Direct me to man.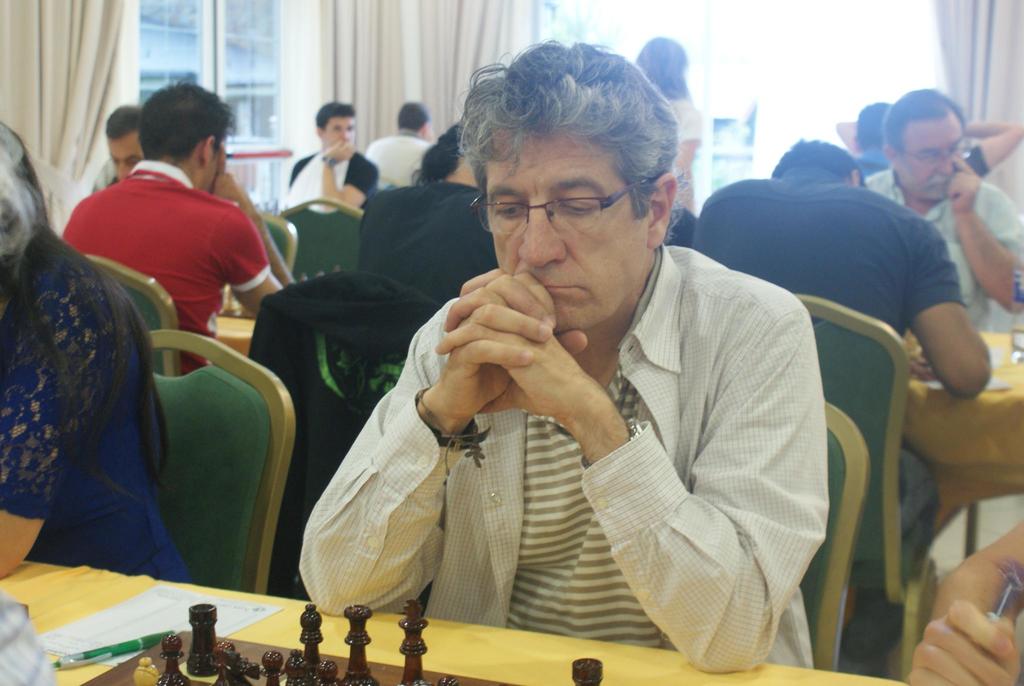
Direction: l=94, t=98, r=147, b=193.
